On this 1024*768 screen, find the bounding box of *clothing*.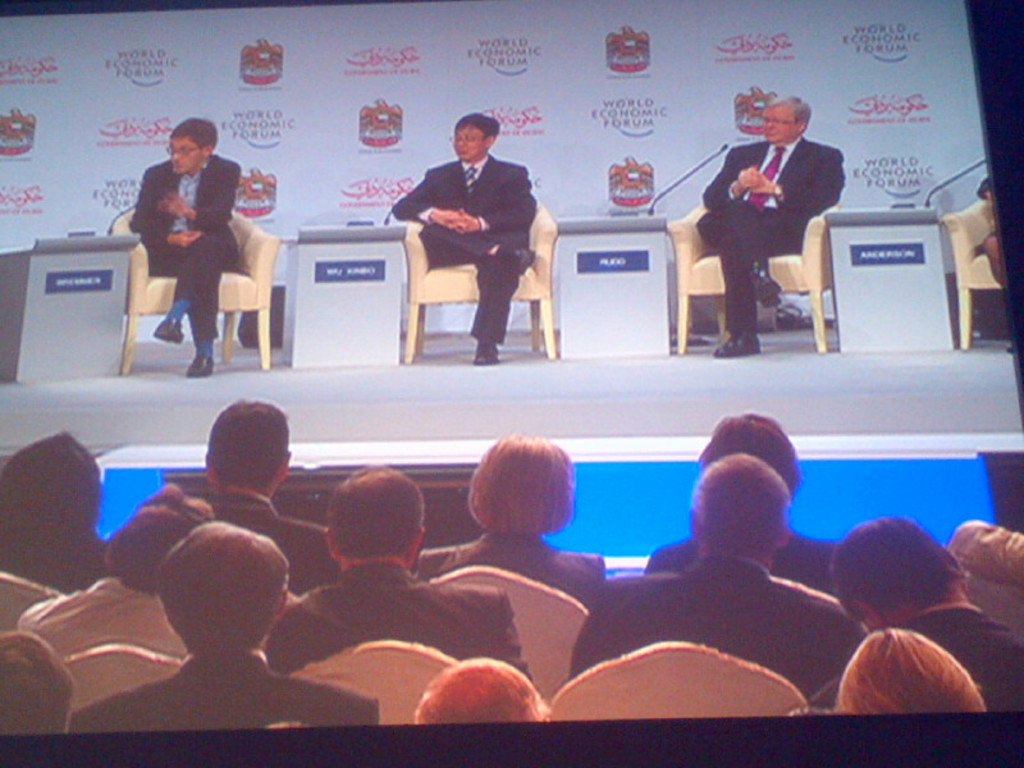
Bounding box: bbox(63, 643, 381, 736).
